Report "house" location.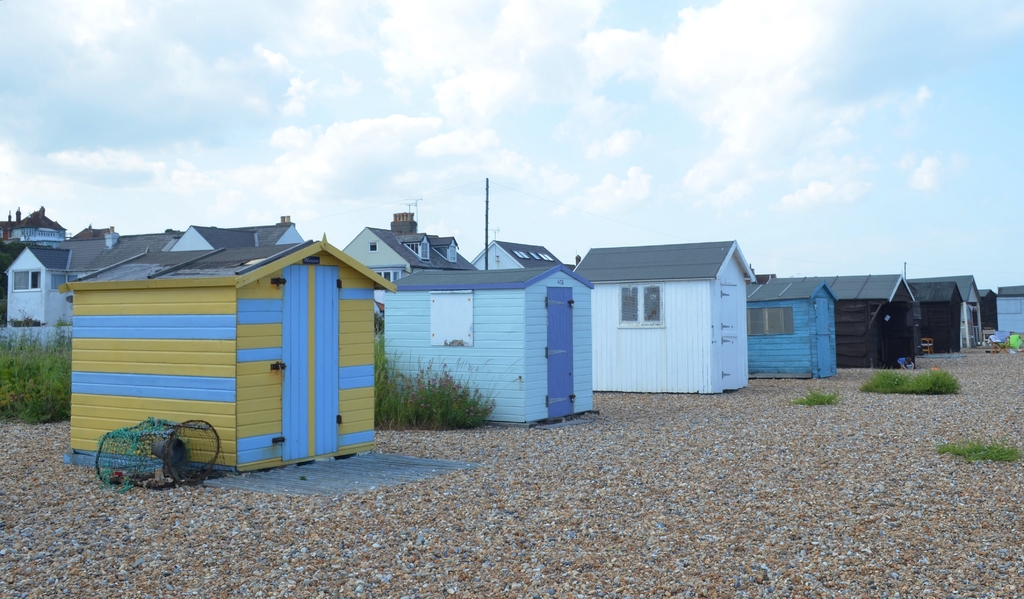
Report: <bbox>162, 226, 303, 251</bbox>.
